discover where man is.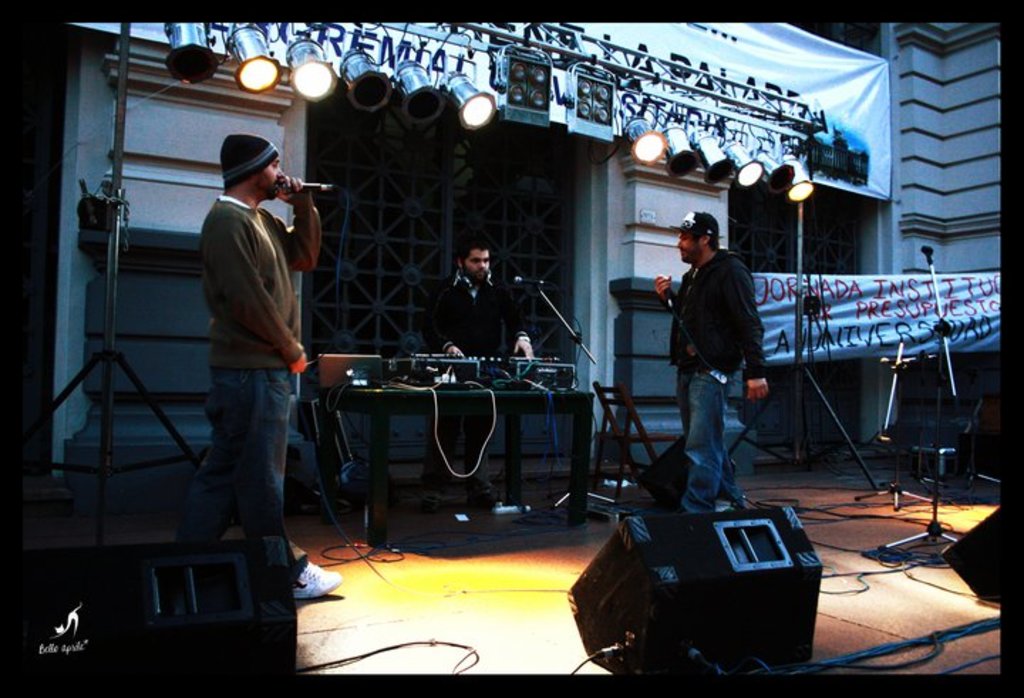
Discovered at {"left": 181, "top": 136, "right": 344, "bottom": 603}.
